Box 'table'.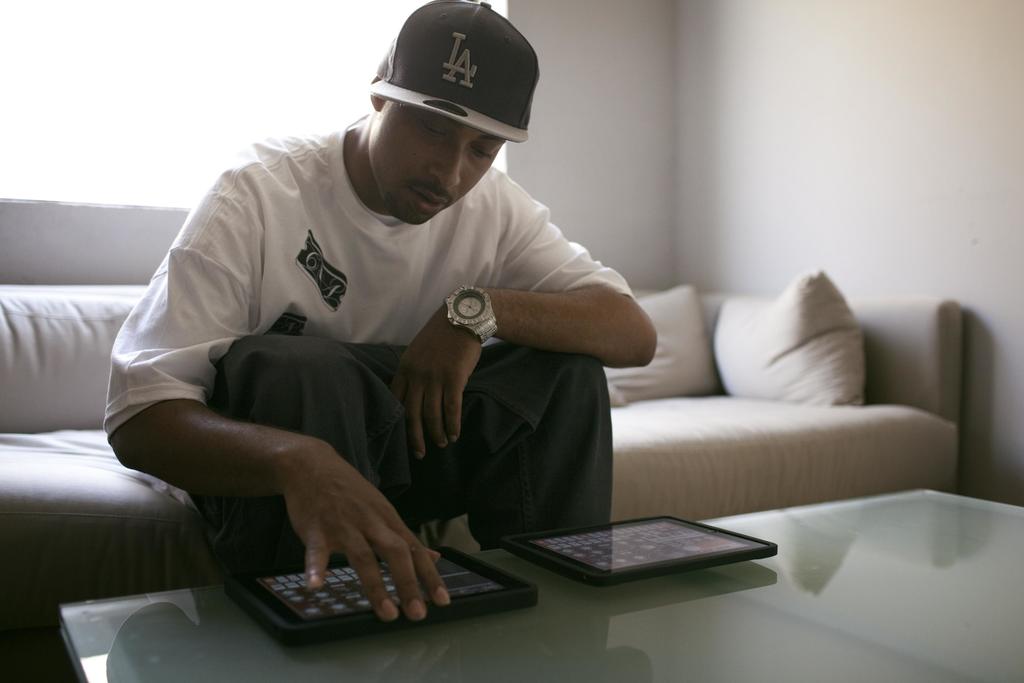
x1=53, y1=485, x2=1023, y2=682.
